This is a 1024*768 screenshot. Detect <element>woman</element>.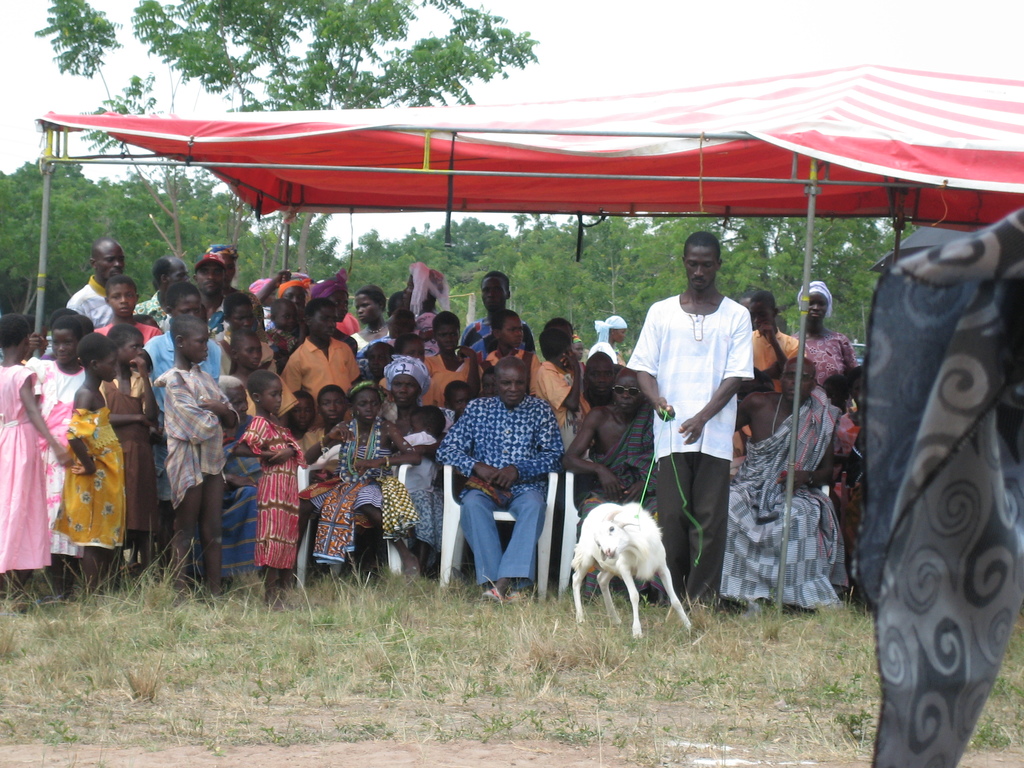
left=795, top=278, right=861, bottom=387.
